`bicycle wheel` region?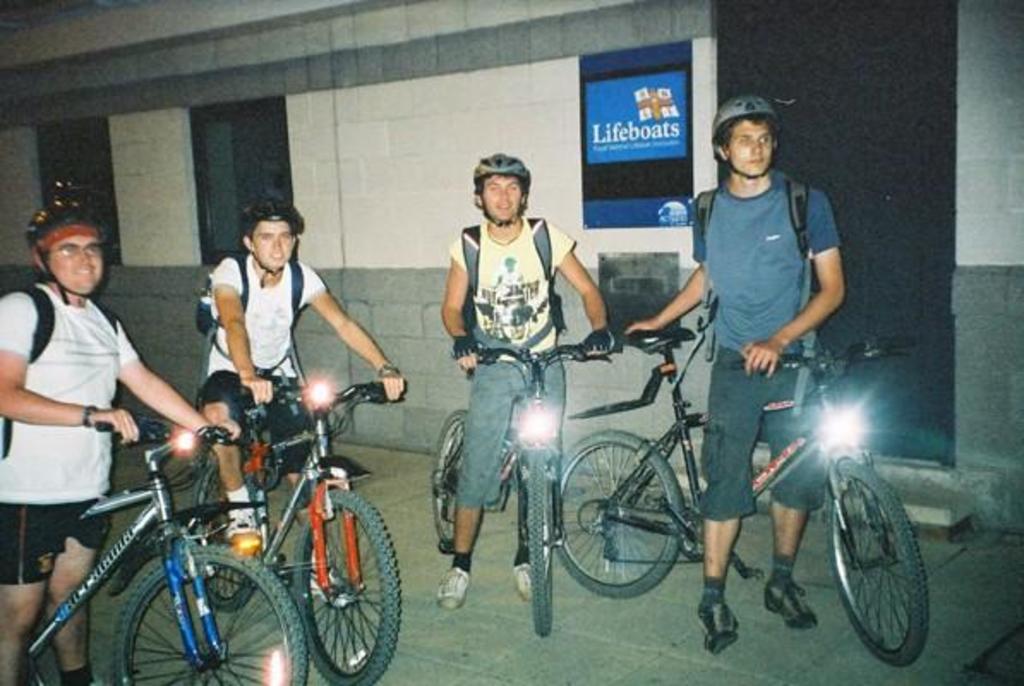
Rect(111, 547, 310, 684)
